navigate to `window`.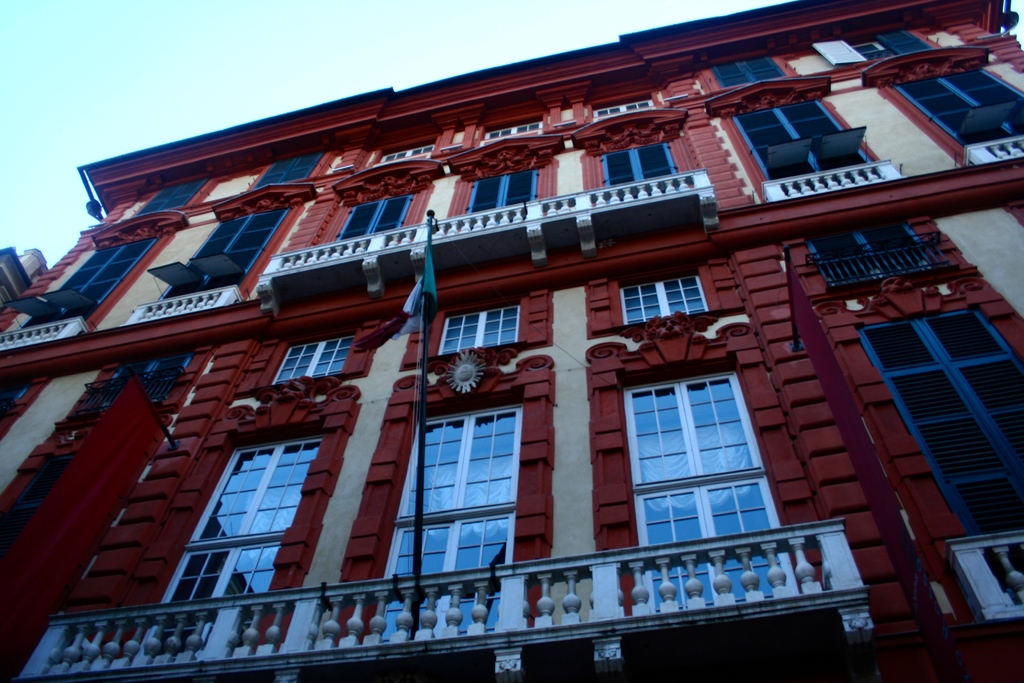
Navigation target: <box>615,273,707,327</box>.
